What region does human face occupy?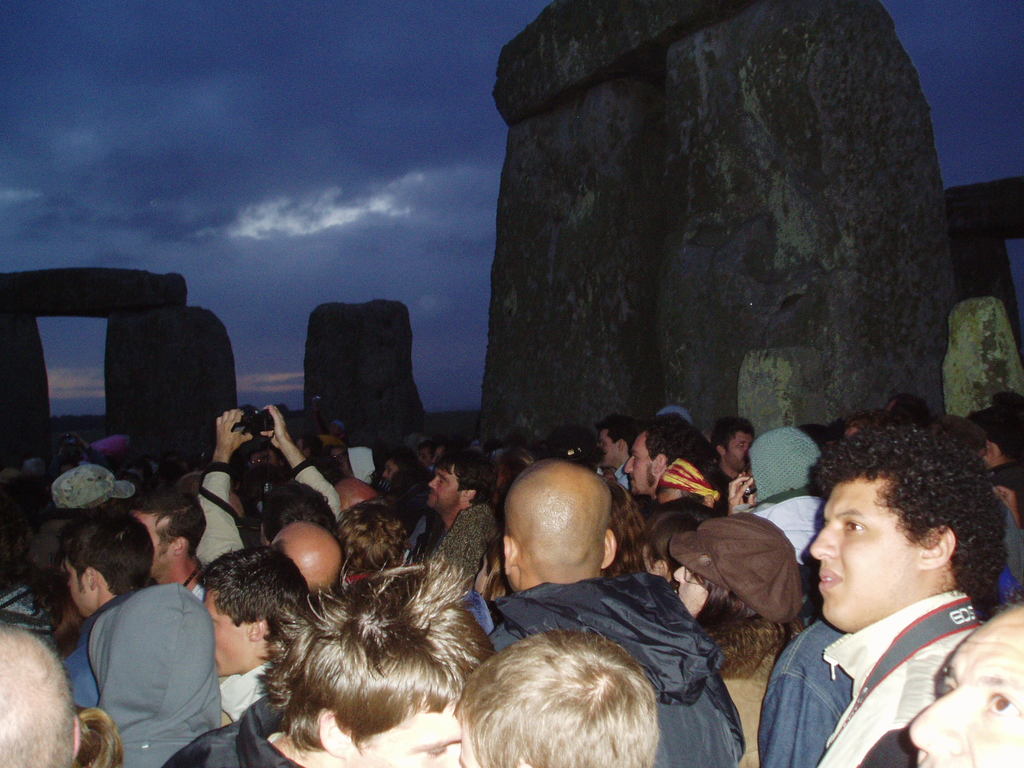
909,610,1023,767.
